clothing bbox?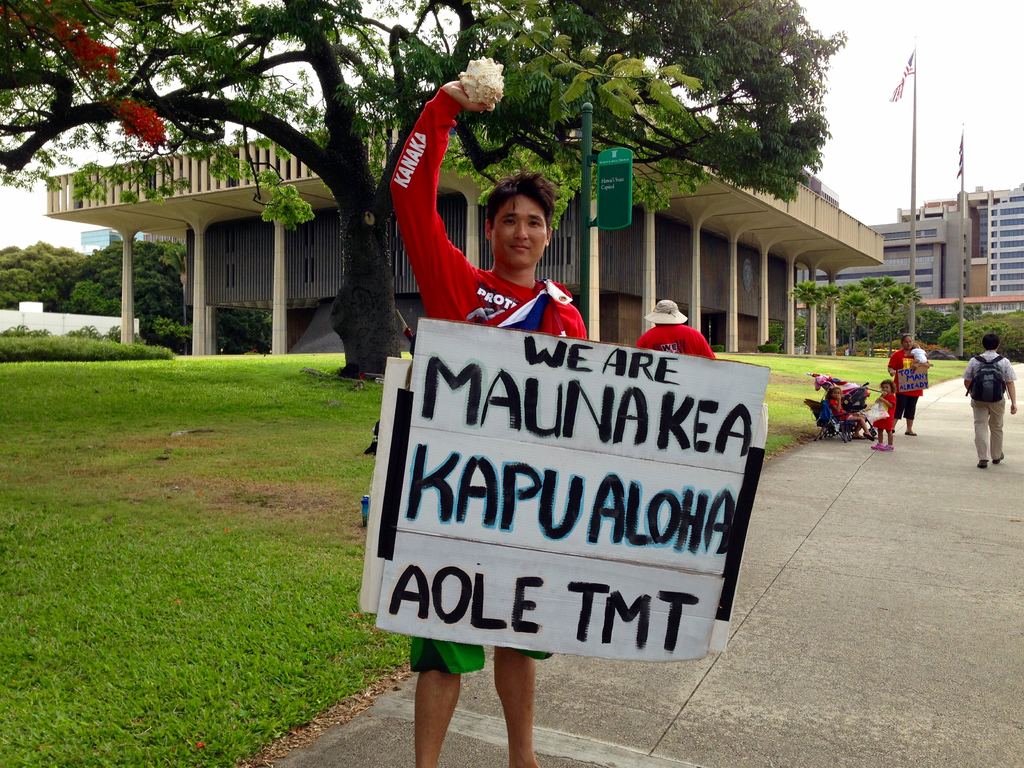
<region>634, 321, 718, 360</region>
